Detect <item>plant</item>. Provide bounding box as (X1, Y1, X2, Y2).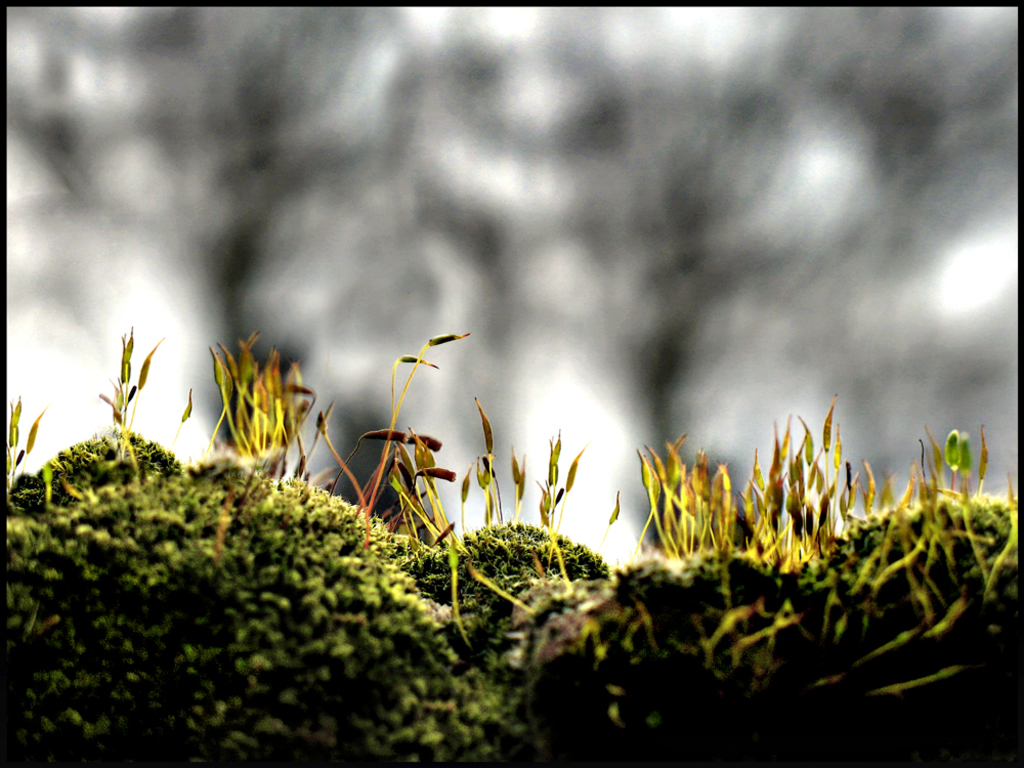
(285, 335, 996, 628).
